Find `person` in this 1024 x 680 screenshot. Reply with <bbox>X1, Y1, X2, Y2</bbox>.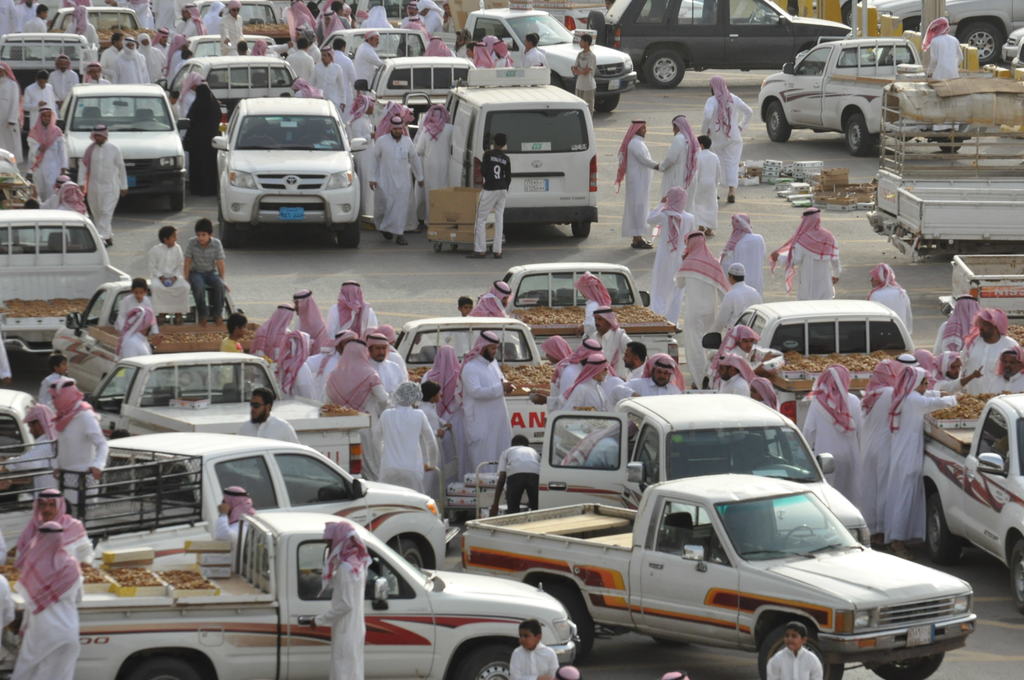
<bbox>188, 219, 230, 324</bbox>.
